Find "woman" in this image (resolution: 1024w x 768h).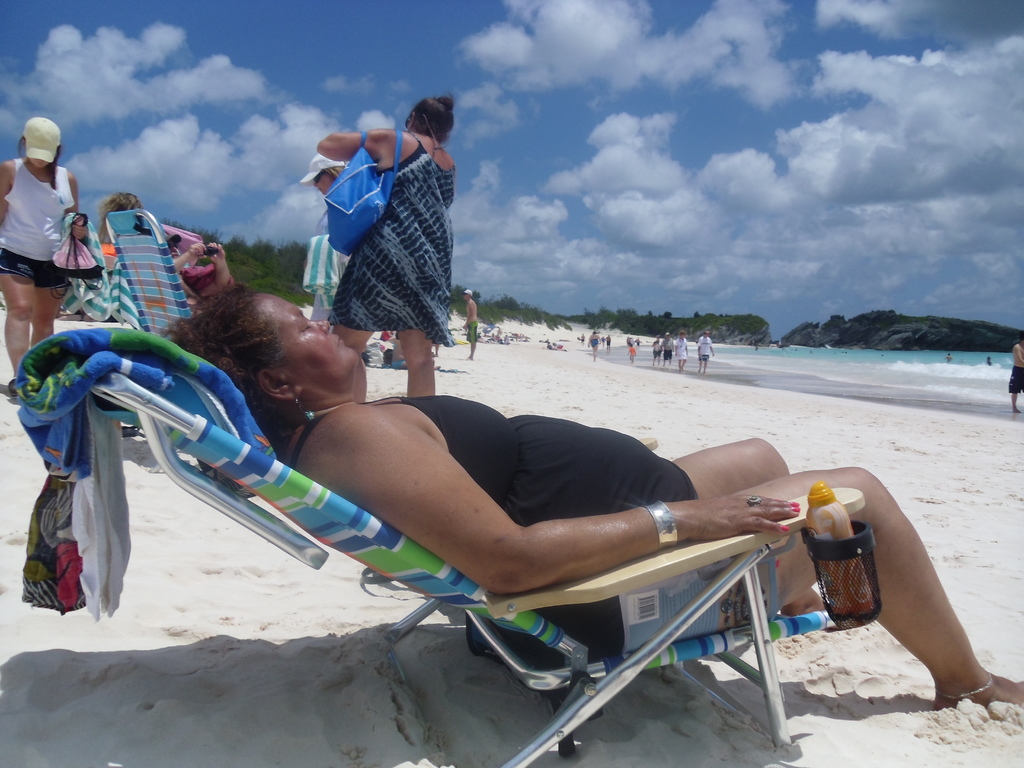
crop(0, 116, 93, 397).
